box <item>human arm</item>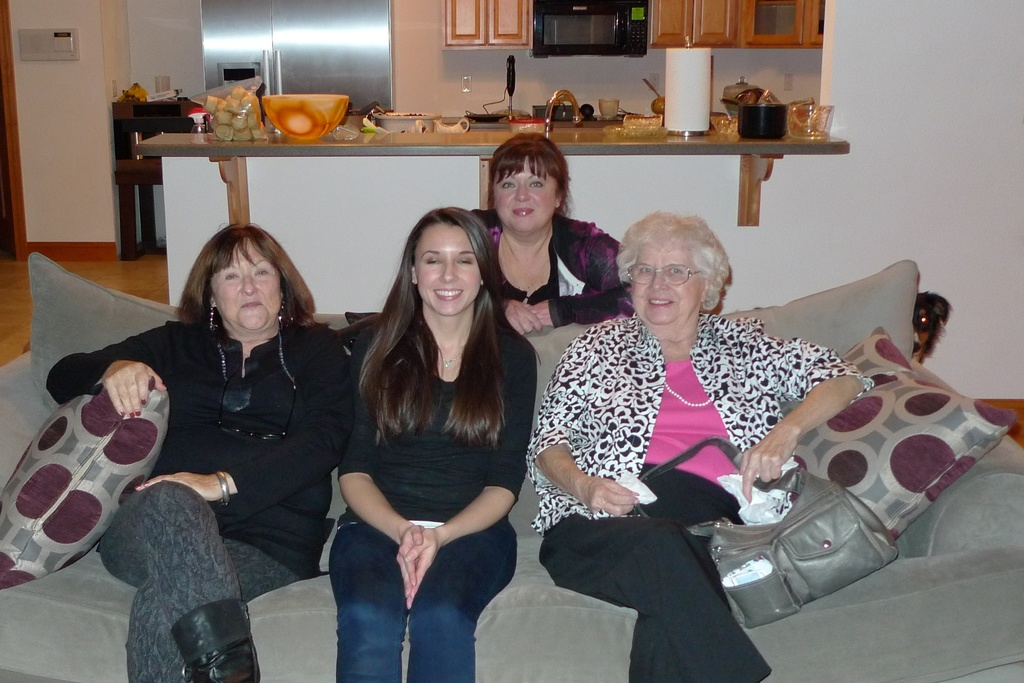
{"x1": 136, "y1": 334, "x2": 352, "y2": 506}
